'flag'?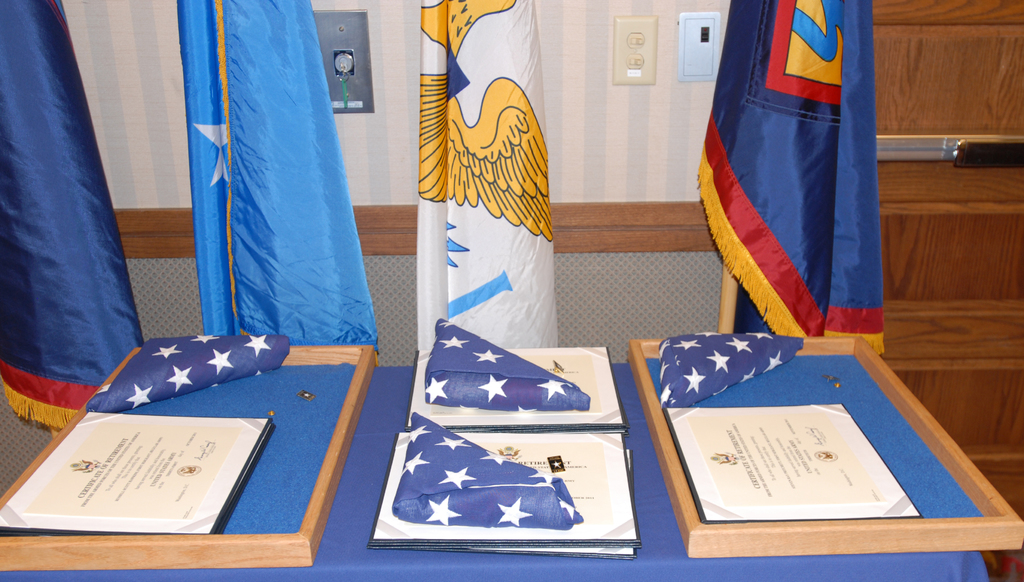
pyautogui.locateOnScreen(423, 0, 558, 352)
